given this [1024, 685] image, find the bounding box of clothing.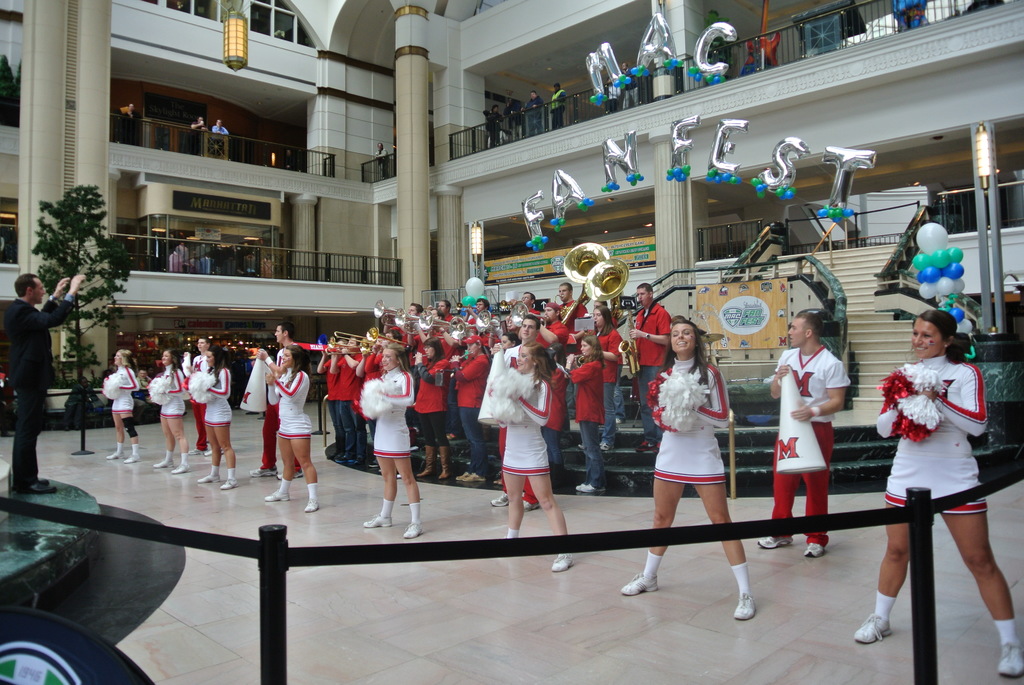
pyautogui.locateOnScreen(872, 355, 989, 515).
